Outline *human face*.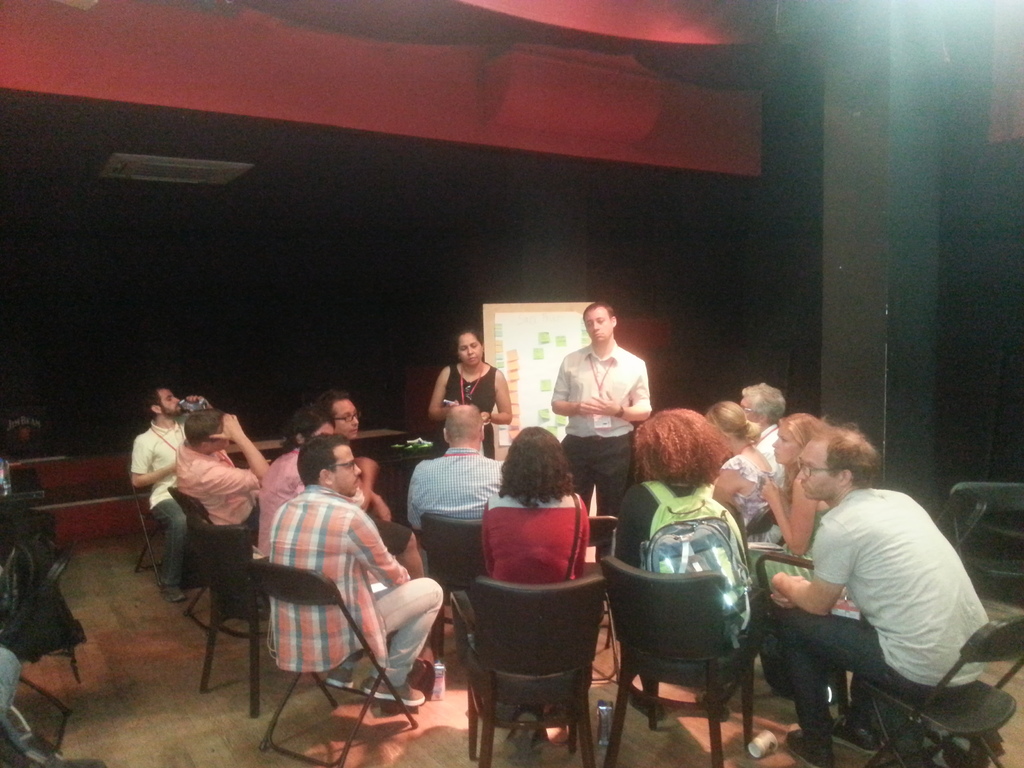
Outline: bbox(159, 386, 182, 413).
